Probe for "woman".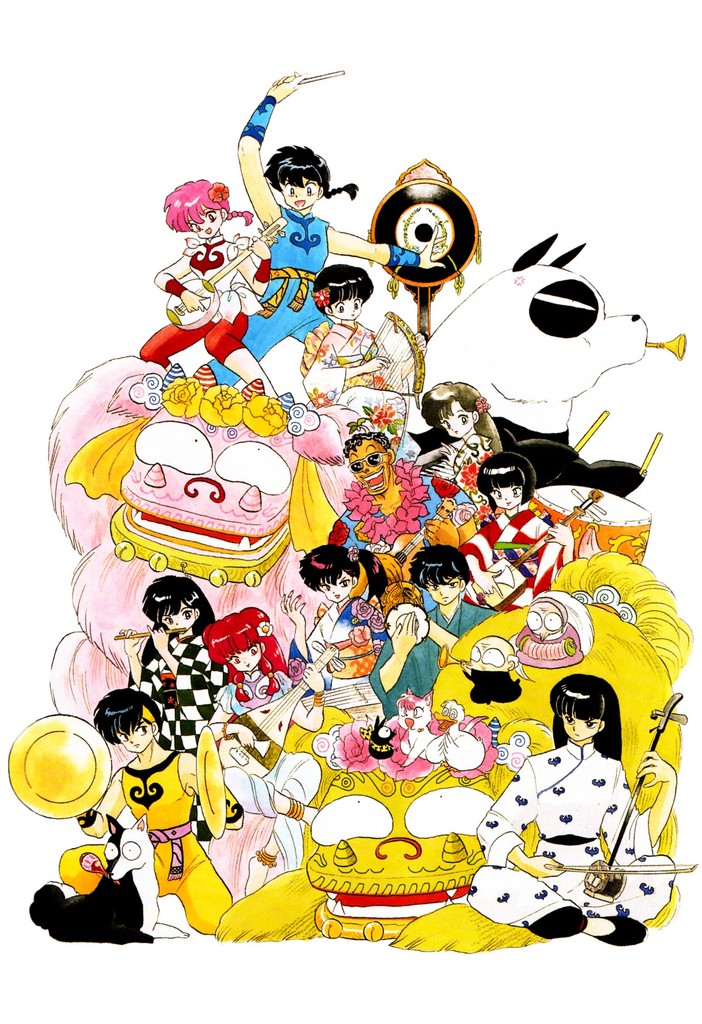
Probe result: bbox(200, 69, 445, 391).
